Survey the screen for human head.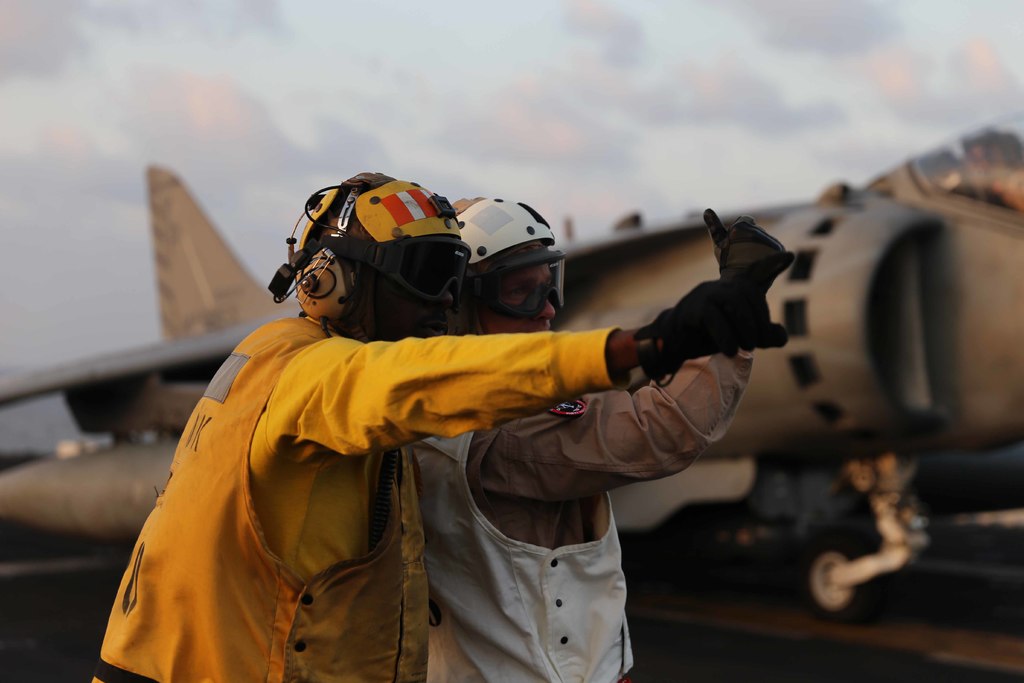
Survey found: l=275, t=181, r=499, b=340.
